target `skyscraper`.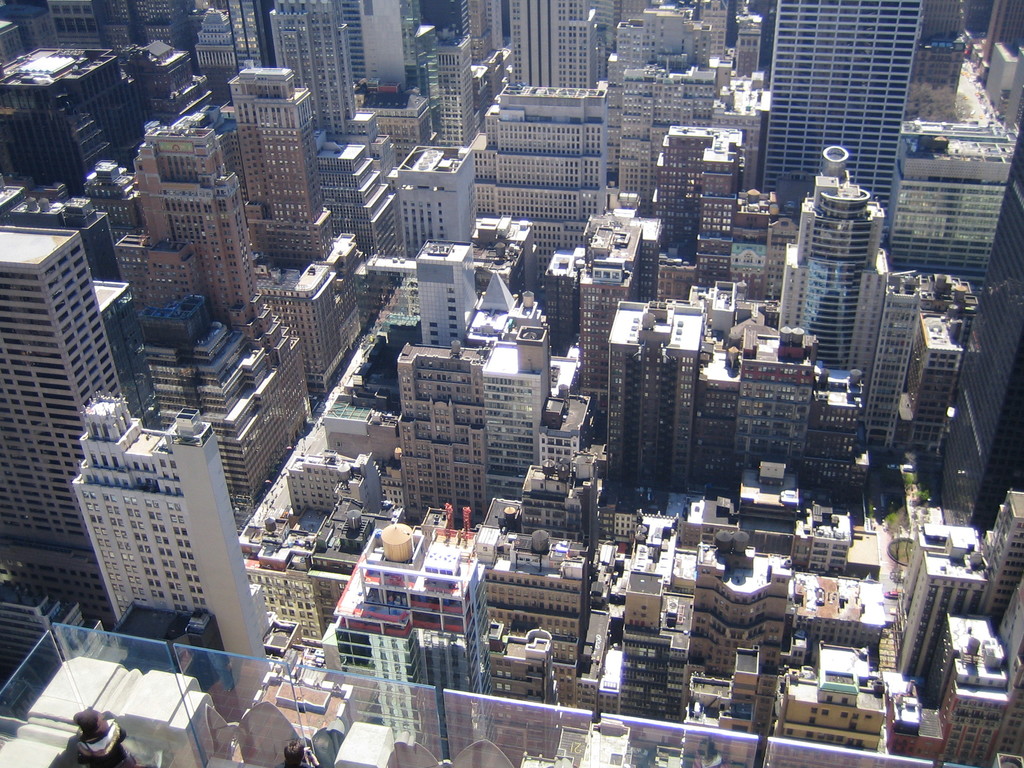
Target region: (389,146,477,256).
